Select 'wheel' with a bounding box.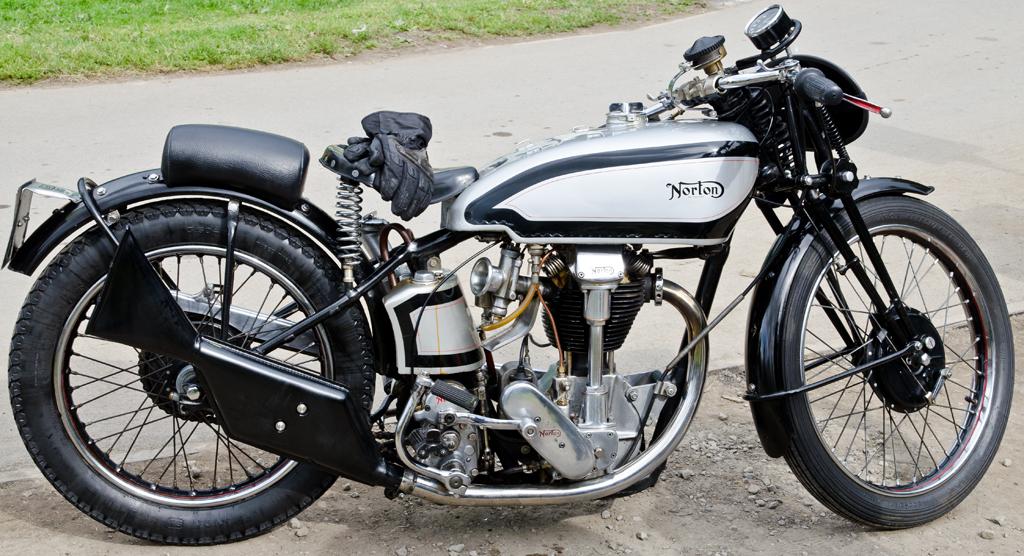
bbox(12, 201, 376, 548).
